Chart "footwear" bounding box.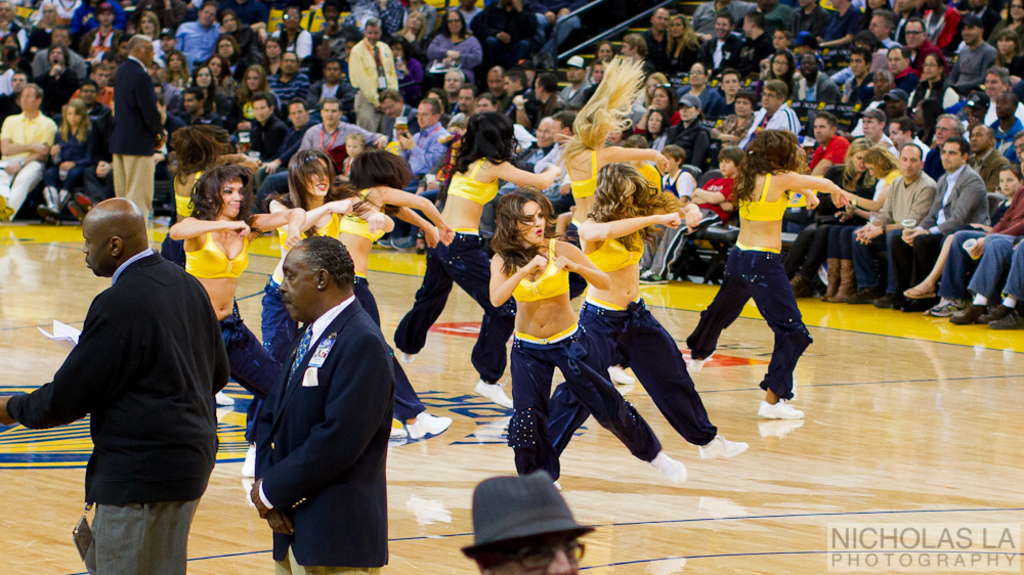
Charted: pyautogui.locateOnScreen(755, 395, 800, 422).
